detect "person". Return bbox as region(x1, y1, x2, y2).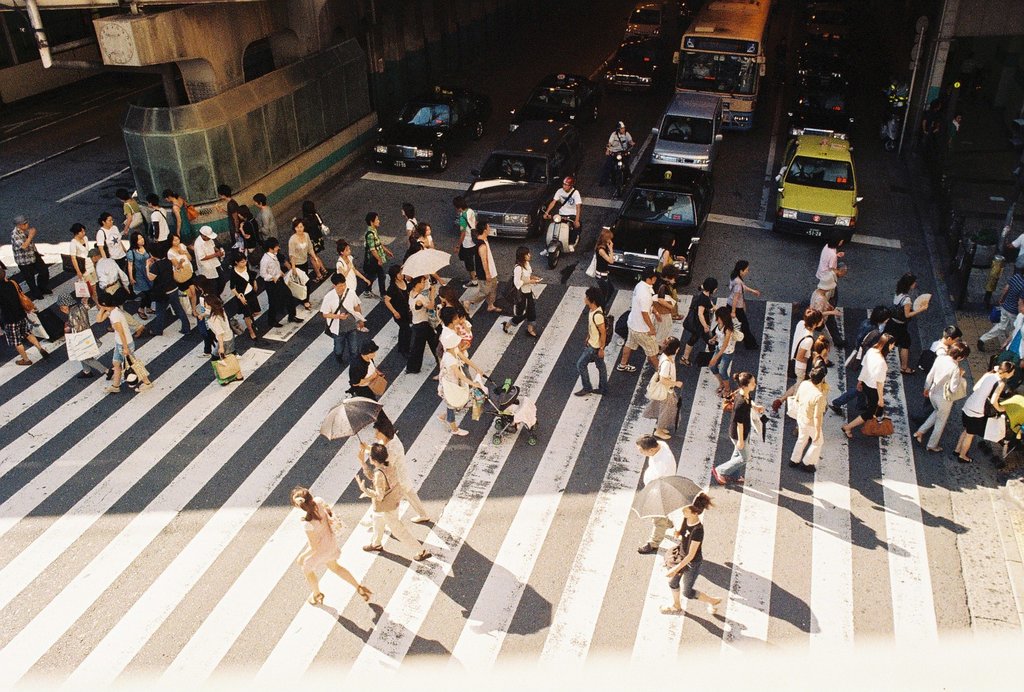
region(542, 179, 583, 254).
